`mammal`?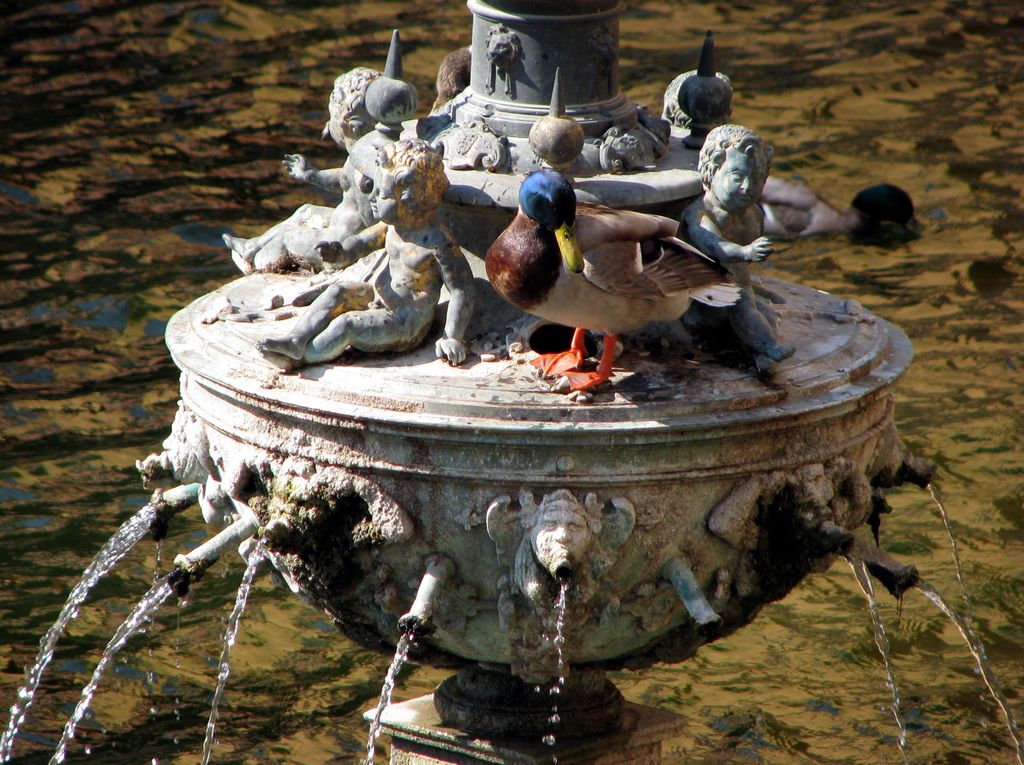
BBox(661, 68, 731, 126)
